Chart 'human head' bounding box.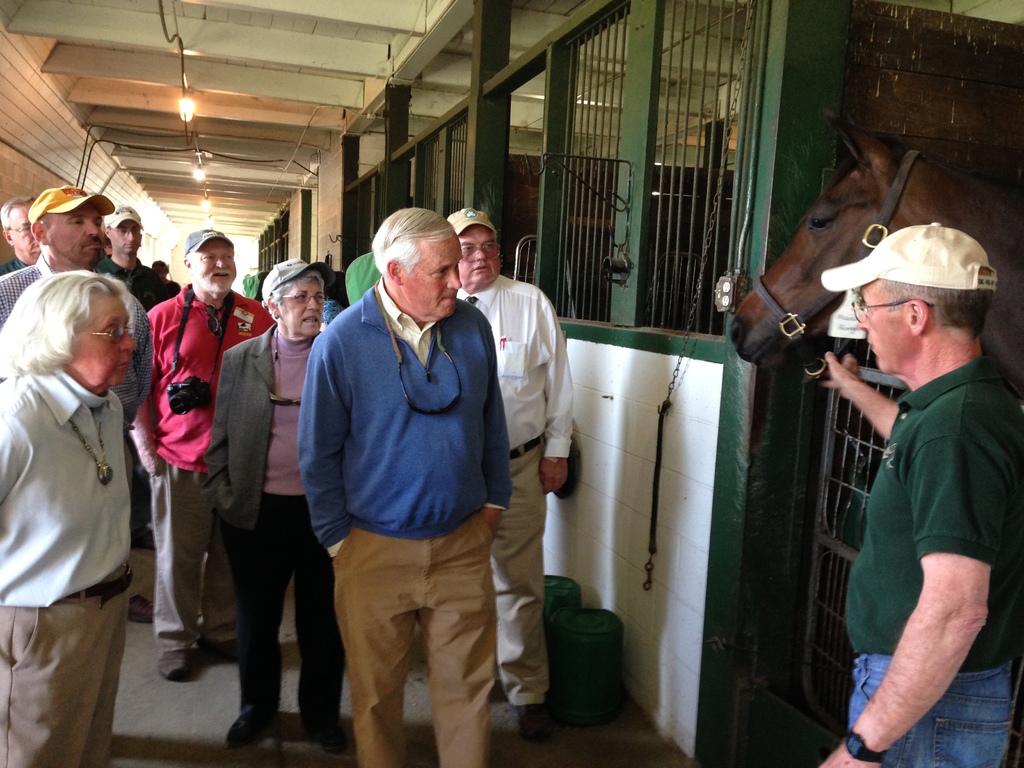
Charted: locate(152, 259, 168, 277).
